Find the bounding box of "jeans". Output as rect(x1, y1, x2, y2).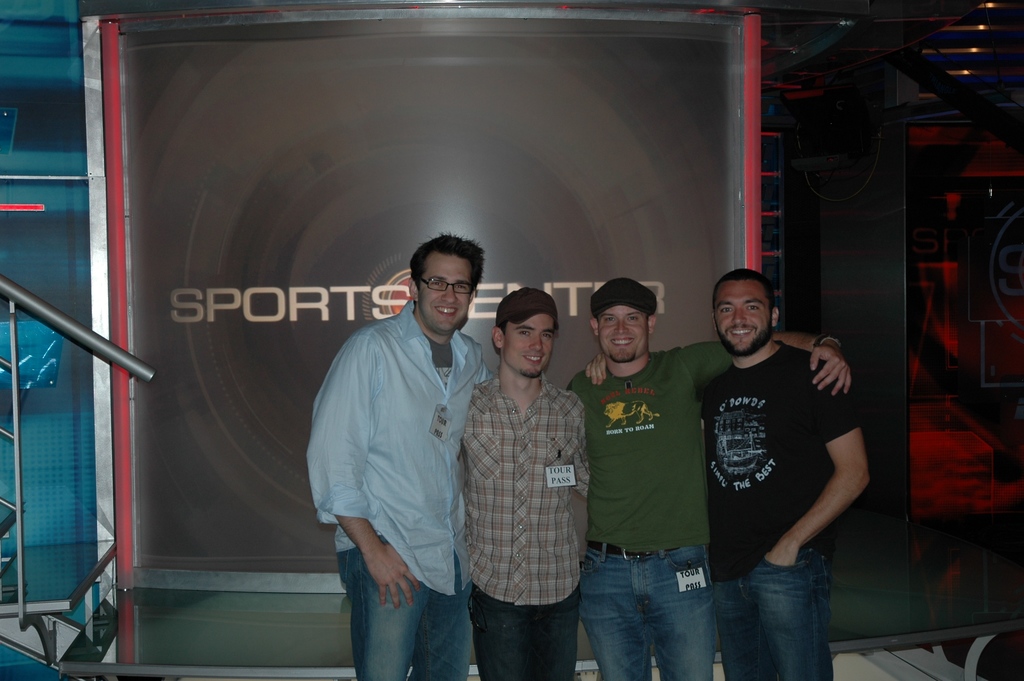
rect(716, 555, 847, 680).
